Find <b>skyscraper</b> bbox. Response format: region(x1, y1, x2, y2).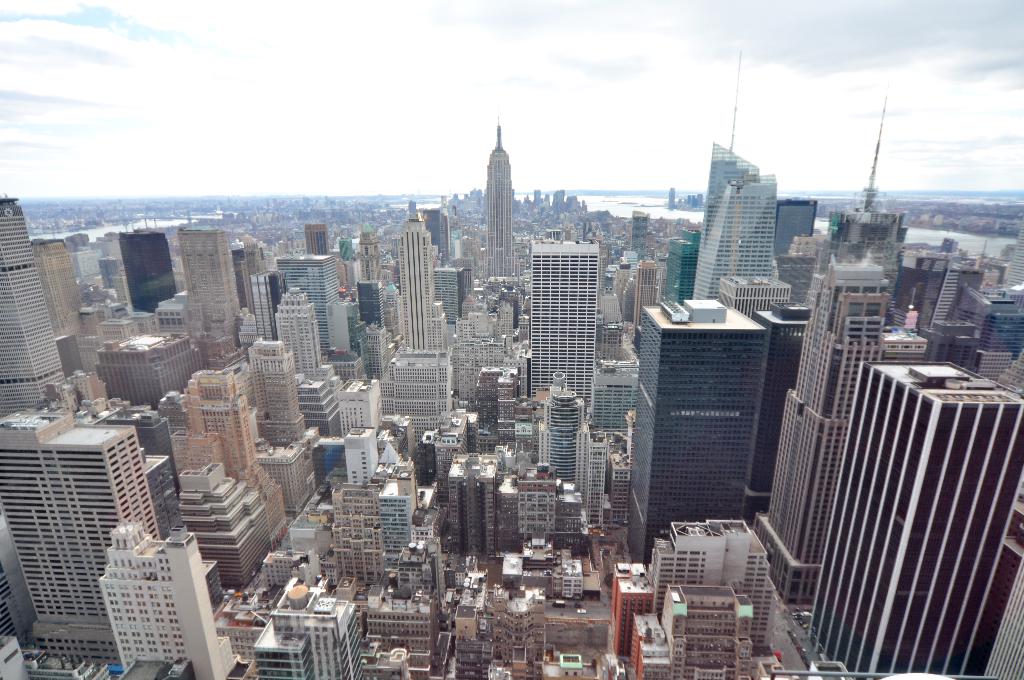
region(695, 52, 772, 300).
